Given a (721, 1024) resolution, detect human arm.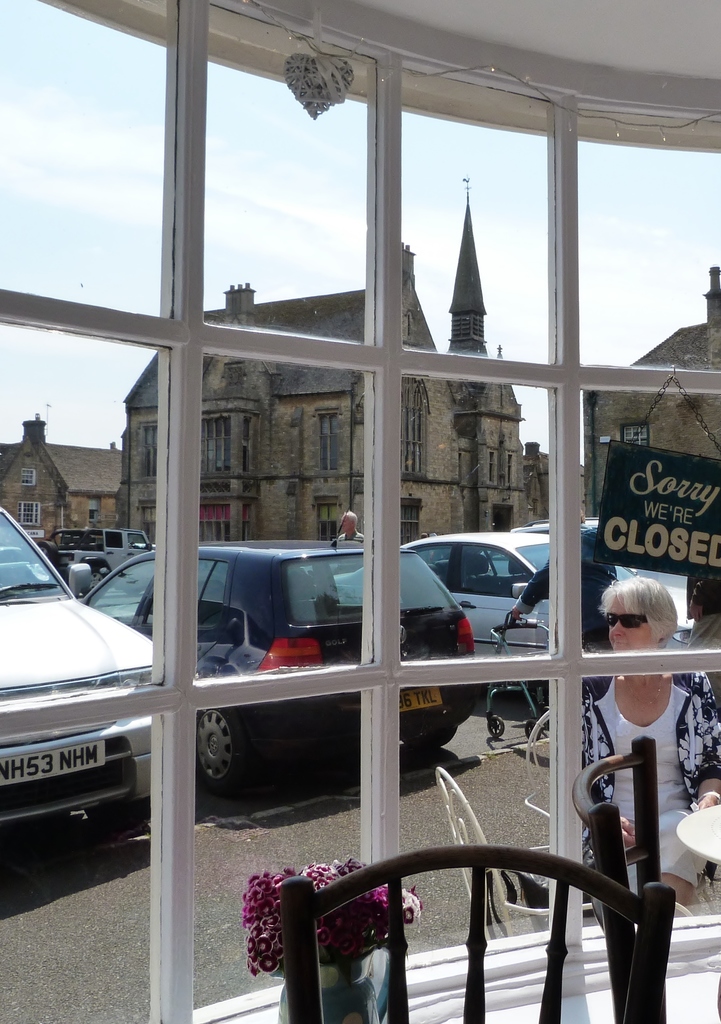
bbox=[685, 705, 720, 812].
